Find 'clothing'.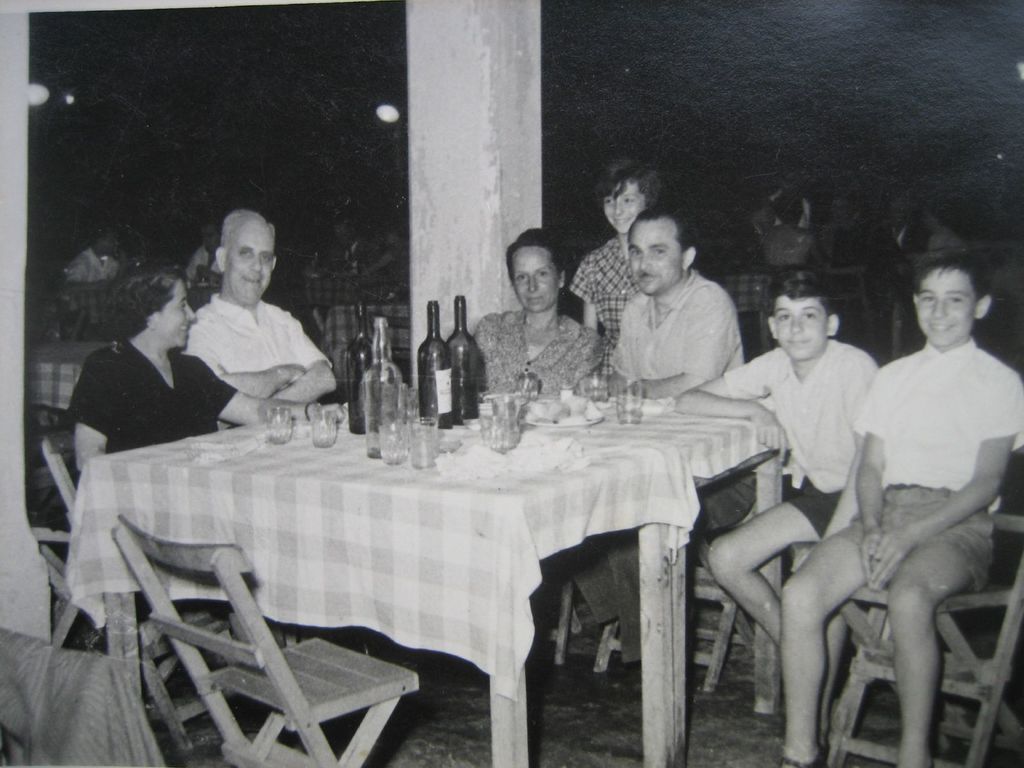
[860, 343, 1023, 495].
